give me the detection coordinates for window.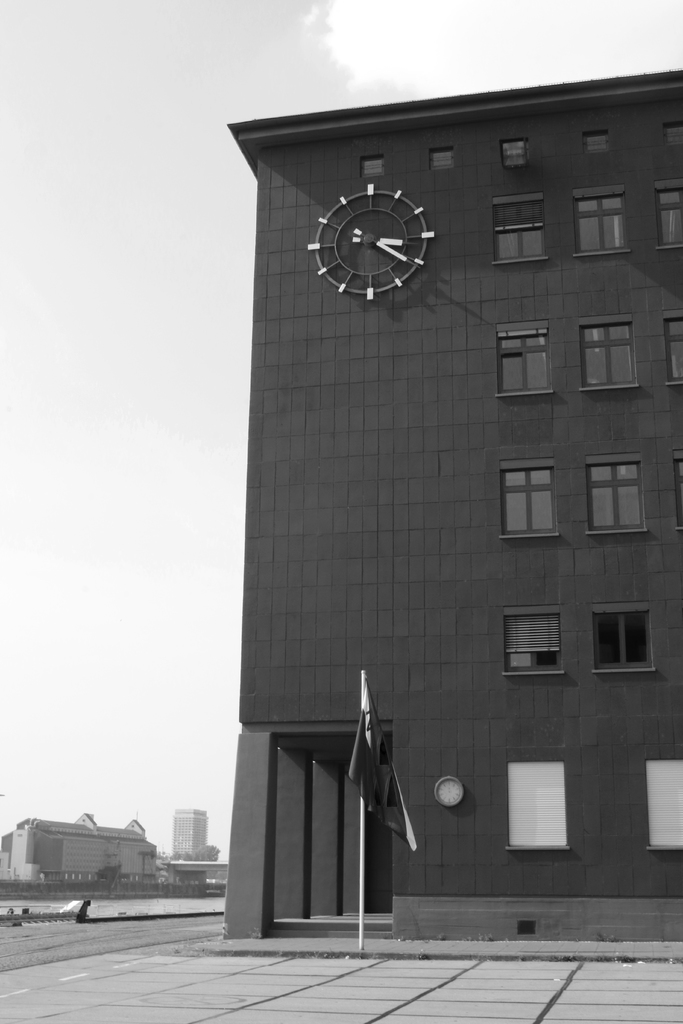
x1=584 y1=461 x2=646 y2=534.
